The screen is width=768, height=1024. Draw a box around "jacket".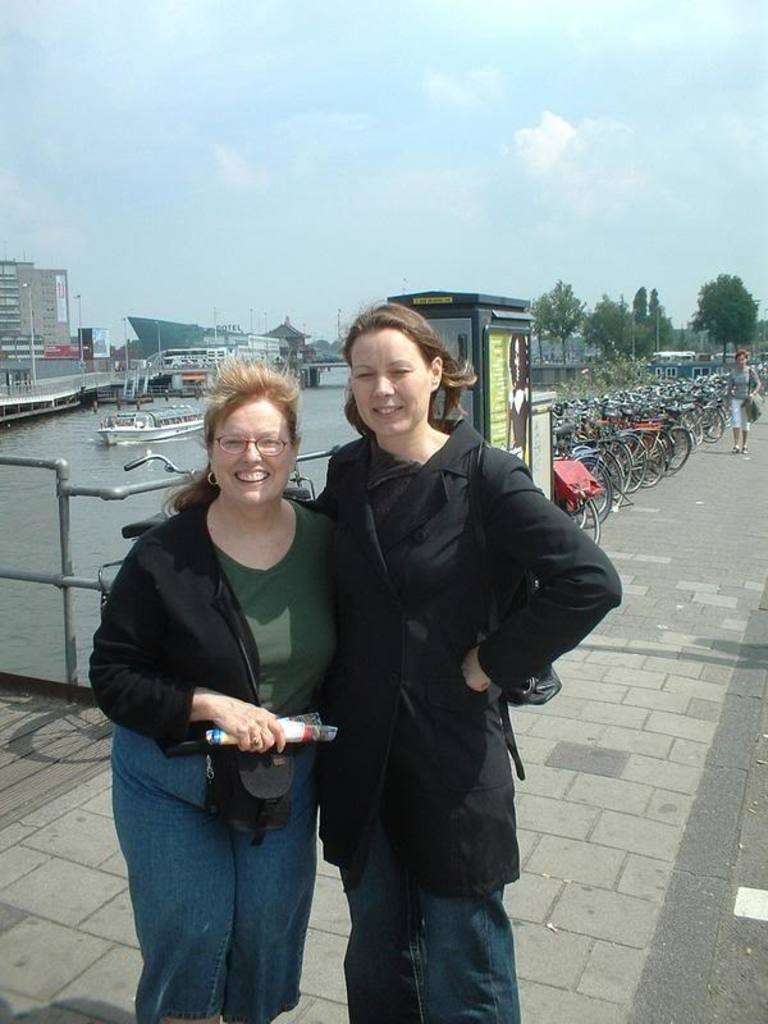
[92,493,362,754].
